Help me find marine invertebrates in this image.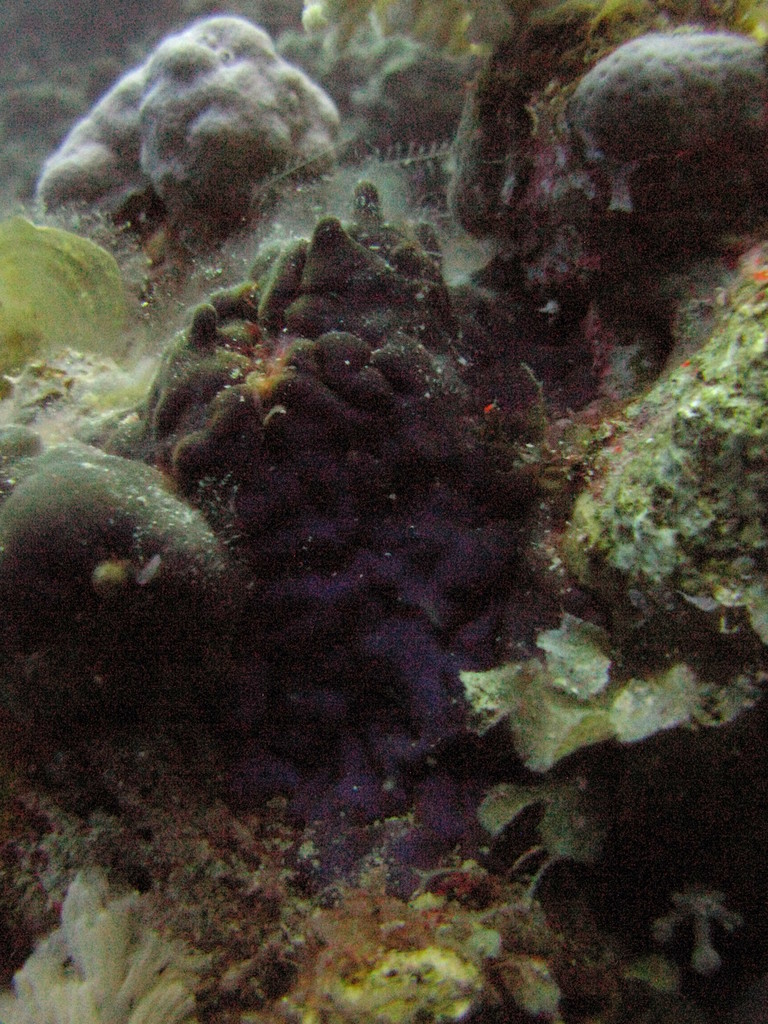
Found it: BBox(0, 849, 247, 1020).
